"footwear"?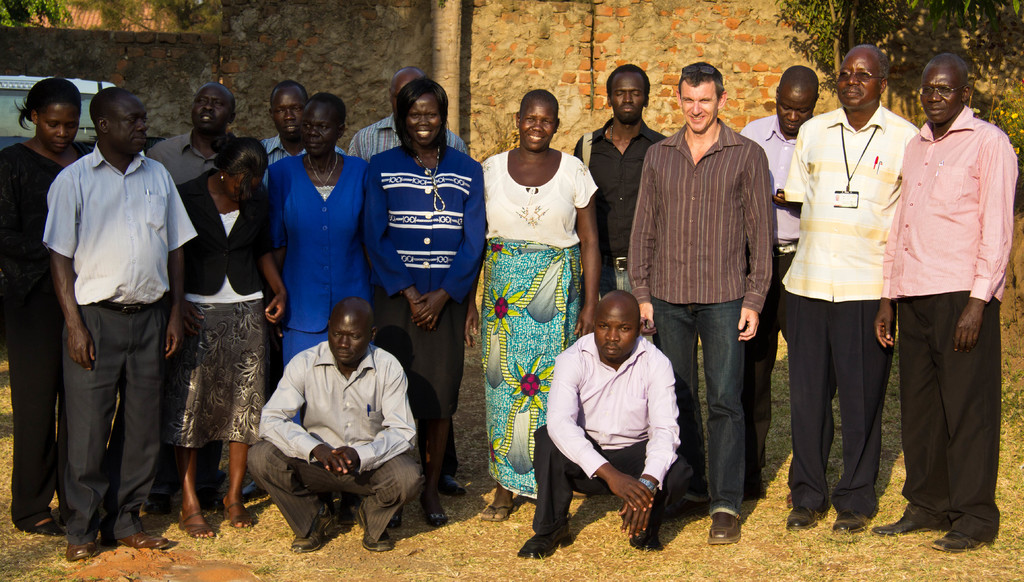
241, 479, 271, 502
